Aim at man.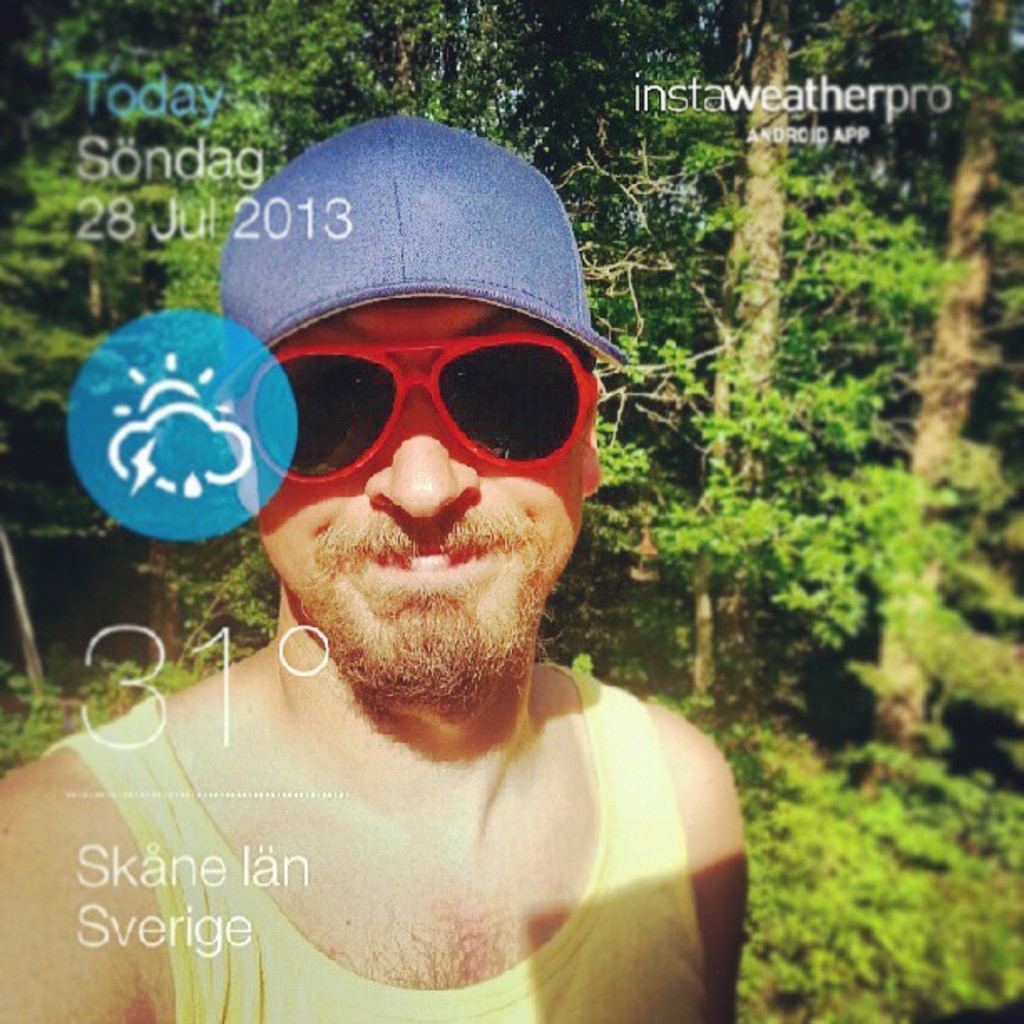
Aimed at rect(49, 112, 791, 1023).
